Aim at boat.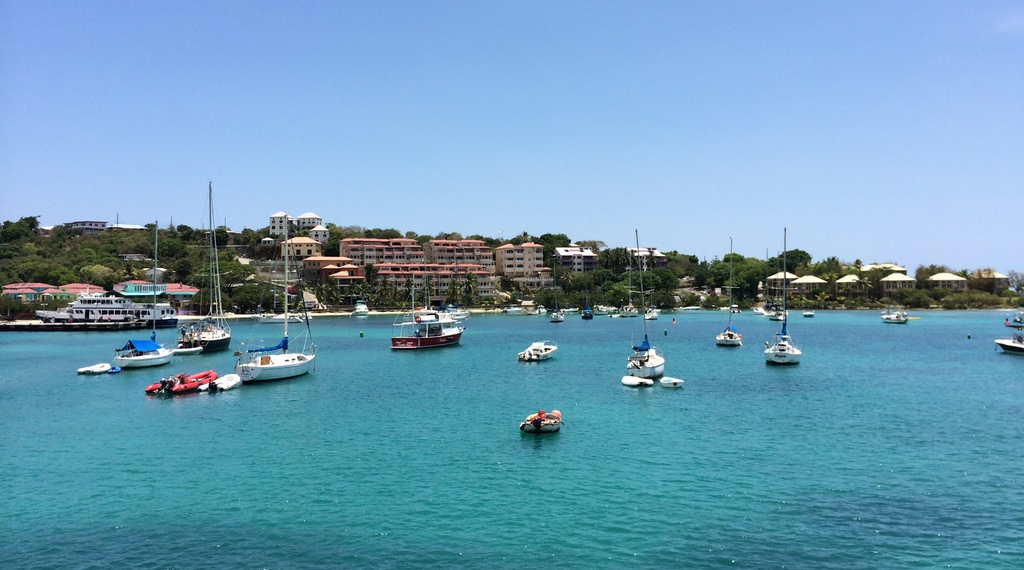
Aimed at (254,254,304,321).
